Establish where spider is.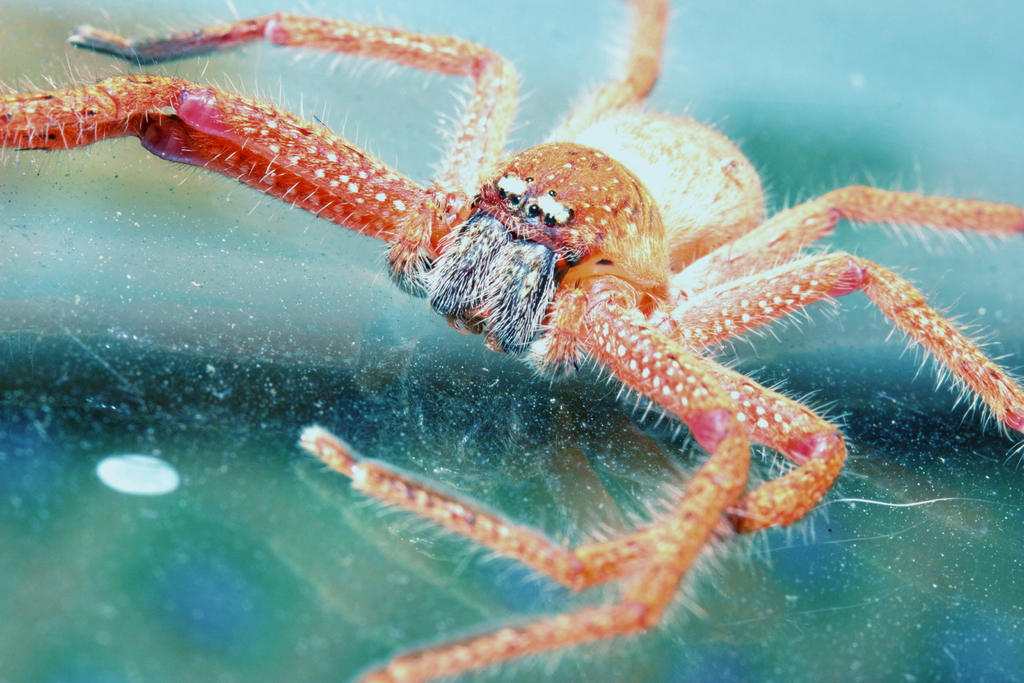
Established at x1=0, y1=0, x2=1023, y2=682.
